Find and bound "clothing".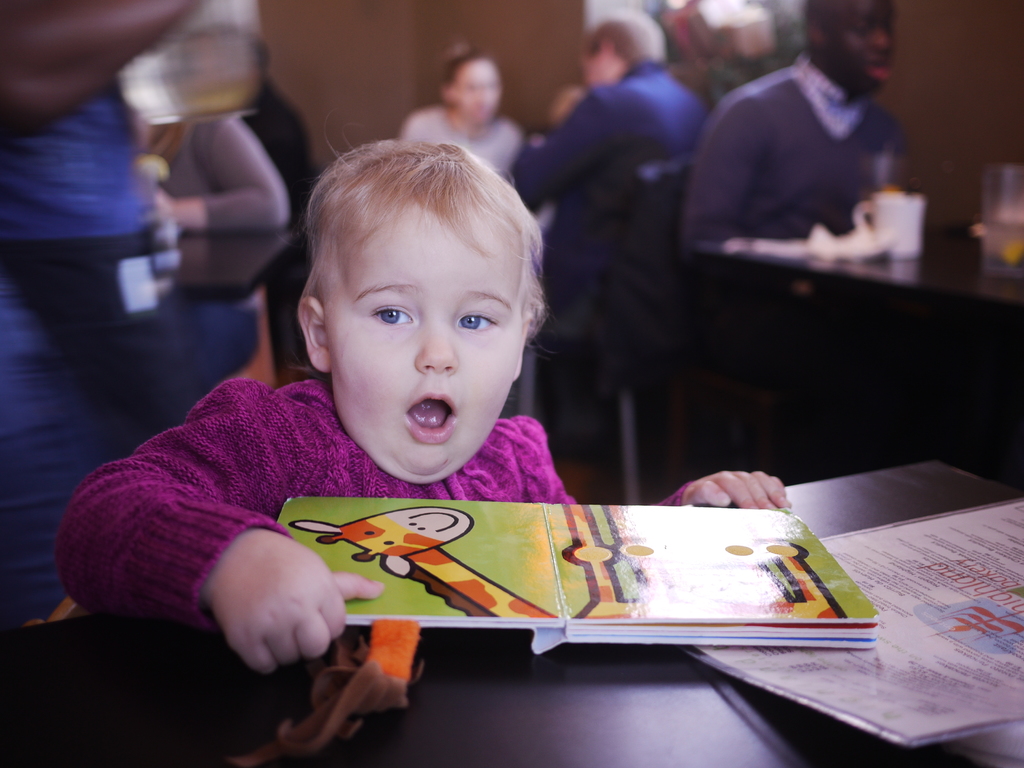
Bound: (x1=523, y1=51, x2=713, y2=350).
